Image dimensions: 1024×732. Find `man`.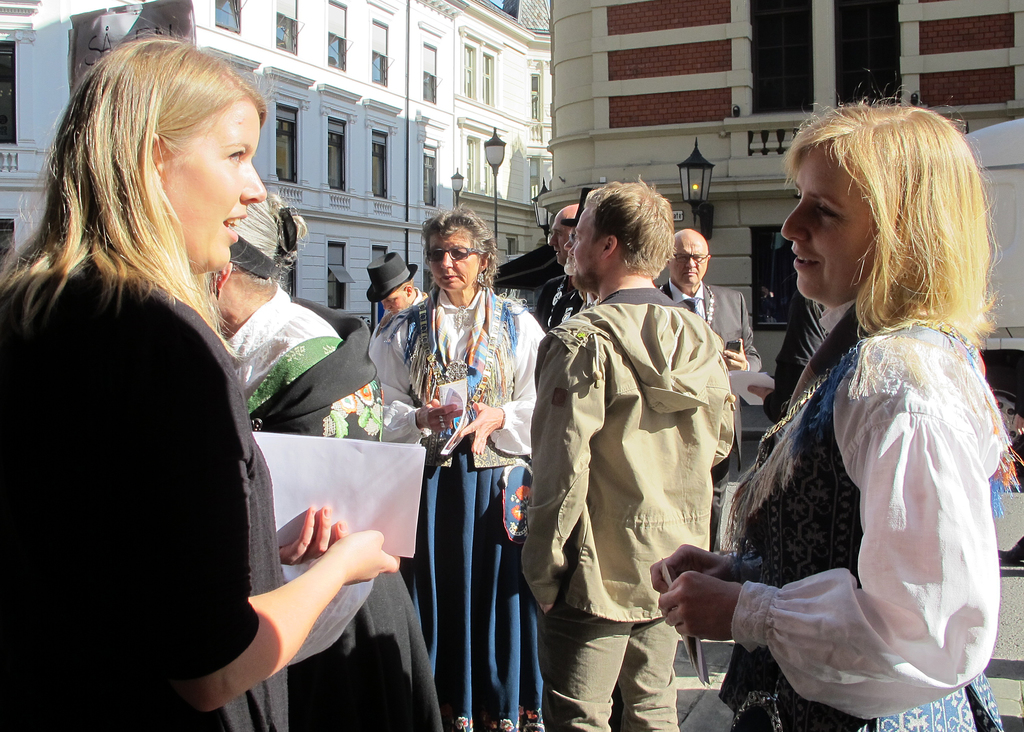
(x1=535, y1=202, x2=579, y2=321).
